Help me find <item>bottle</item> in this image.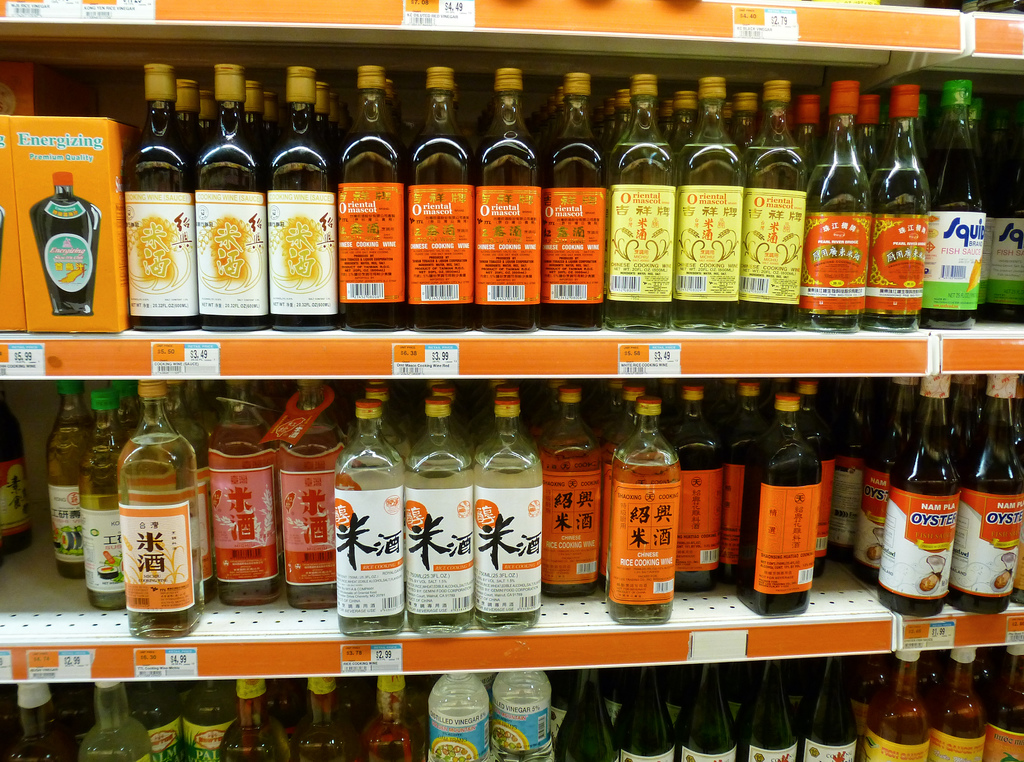
Found it: pyautogui.locateOnScreen(789, 99, 826, 172).
